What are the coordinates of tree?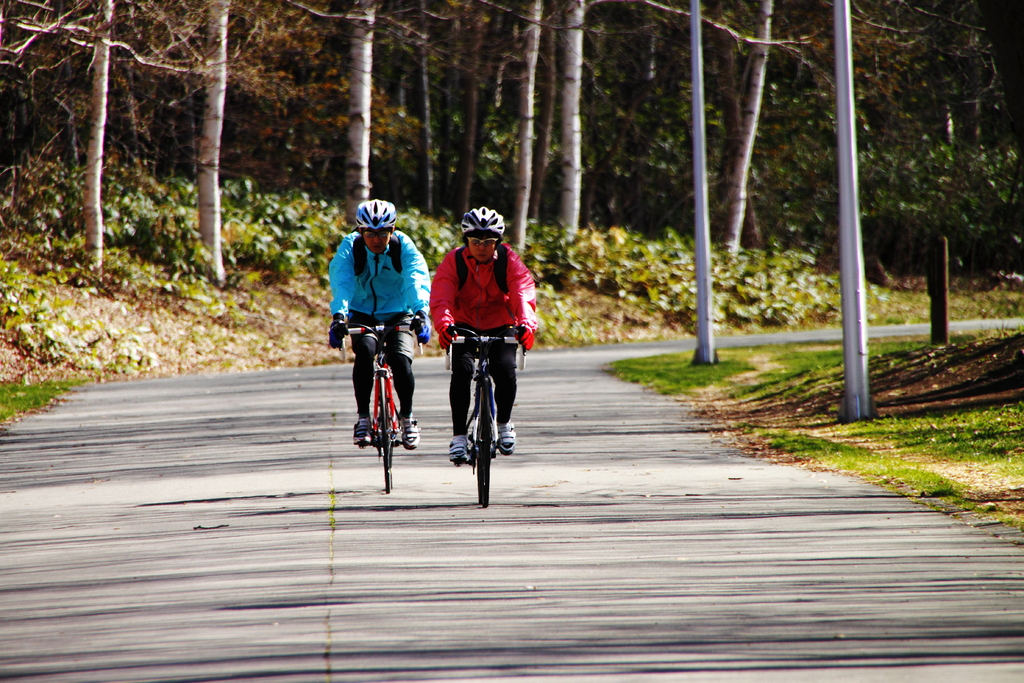
box(416, 0, 499, 226).
